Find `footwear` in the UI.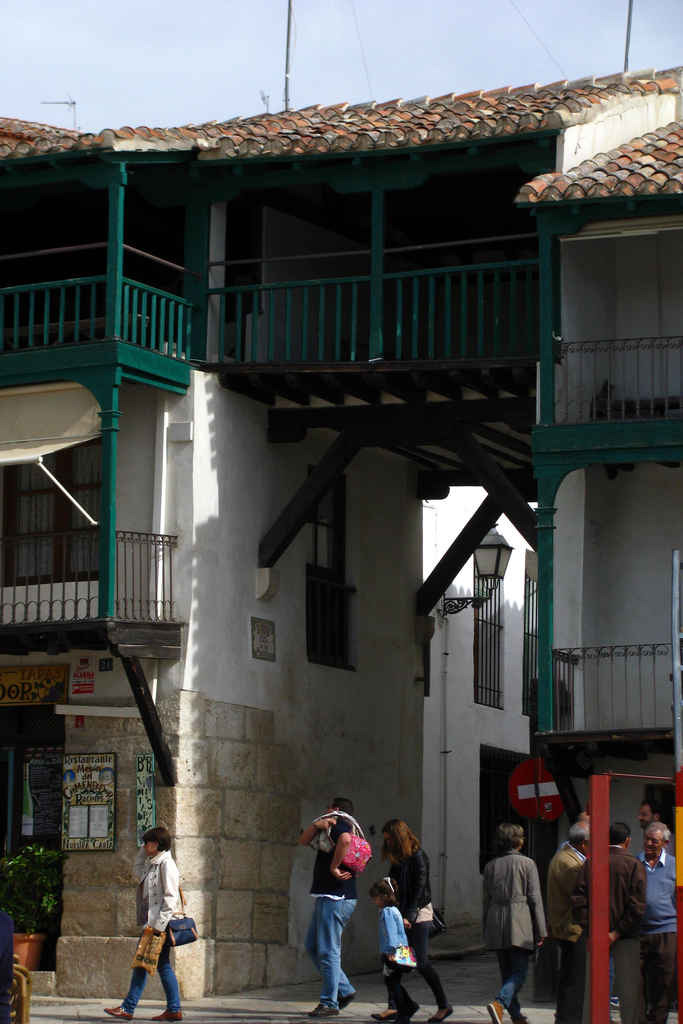
UI element at (left=485, top=996, right=504, bottom=1023).
